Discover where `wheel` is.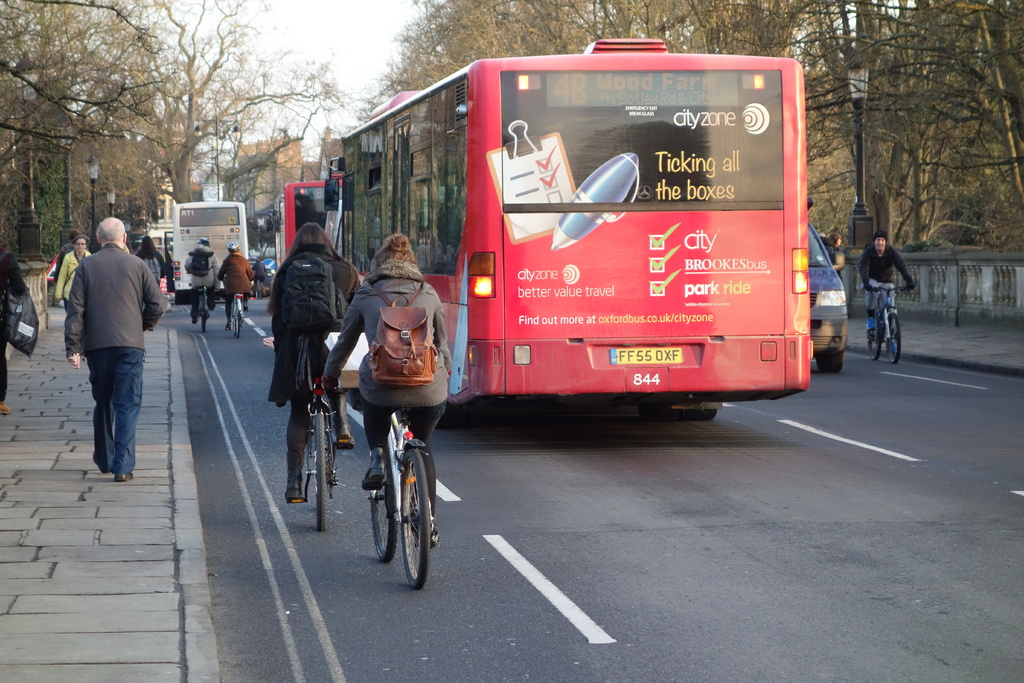
Discovered at bbox(639, 399, 678, 424).
